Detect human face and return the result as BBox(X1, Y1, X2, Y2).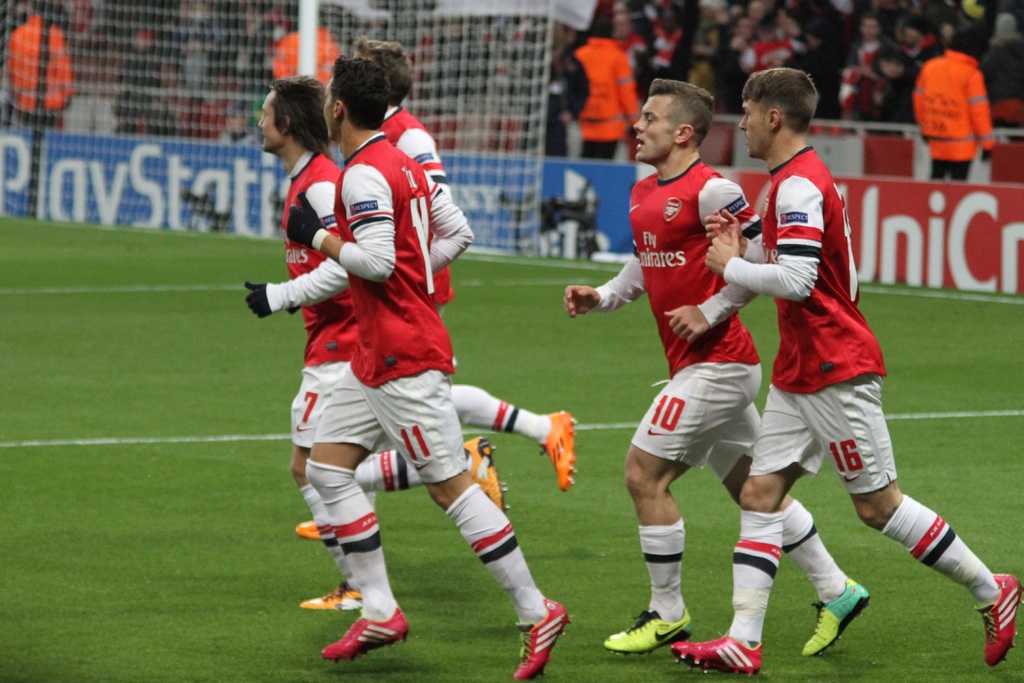
BBox(860, 21, 876, 39).
